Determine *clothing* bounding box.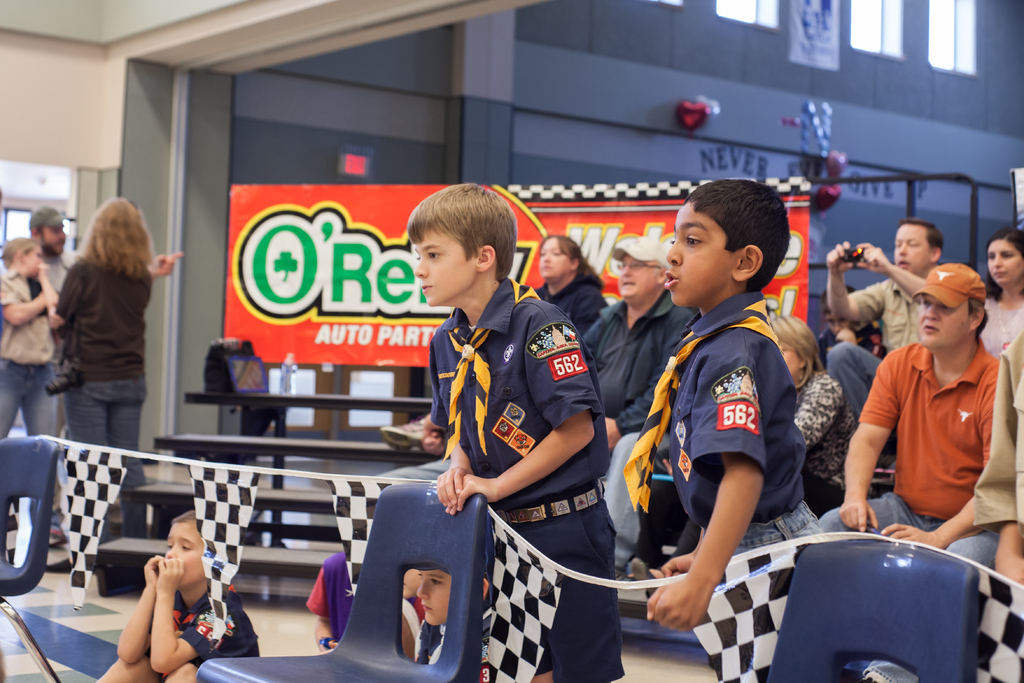
Determined: 155:582:264:682.
